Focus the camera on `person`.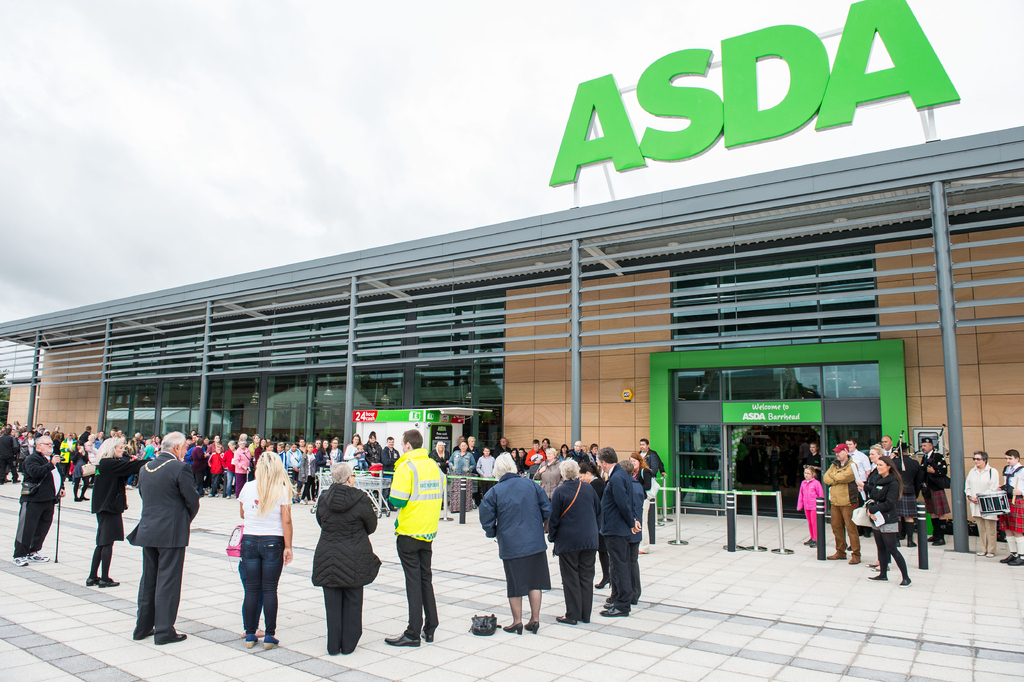
Focus region: BBox(618, 460, 643, 606).
